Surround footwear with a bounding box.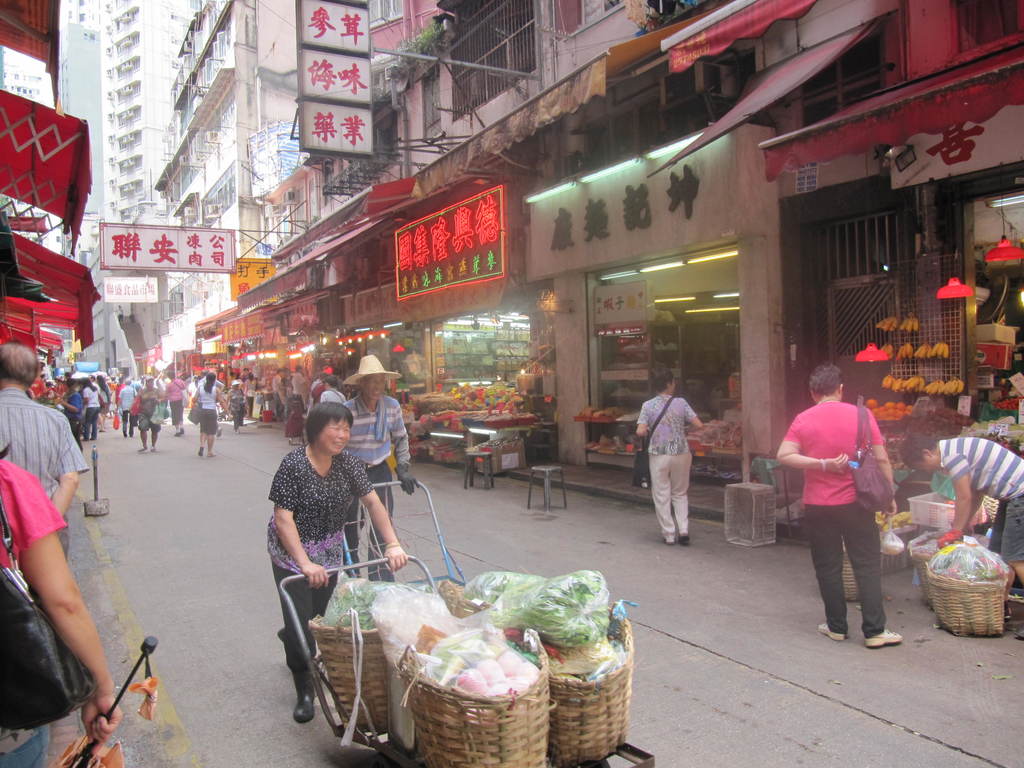
678, 534, 691, 545.
